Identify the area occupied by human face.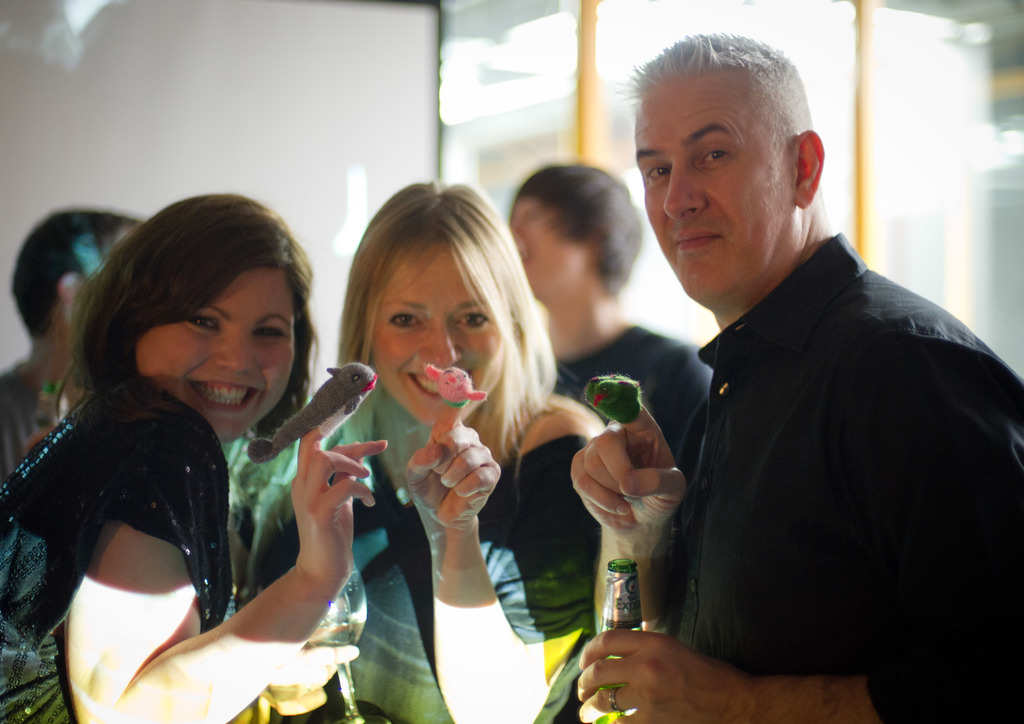
Area: (x1=365, y1=235, x2=508, y2=434).
